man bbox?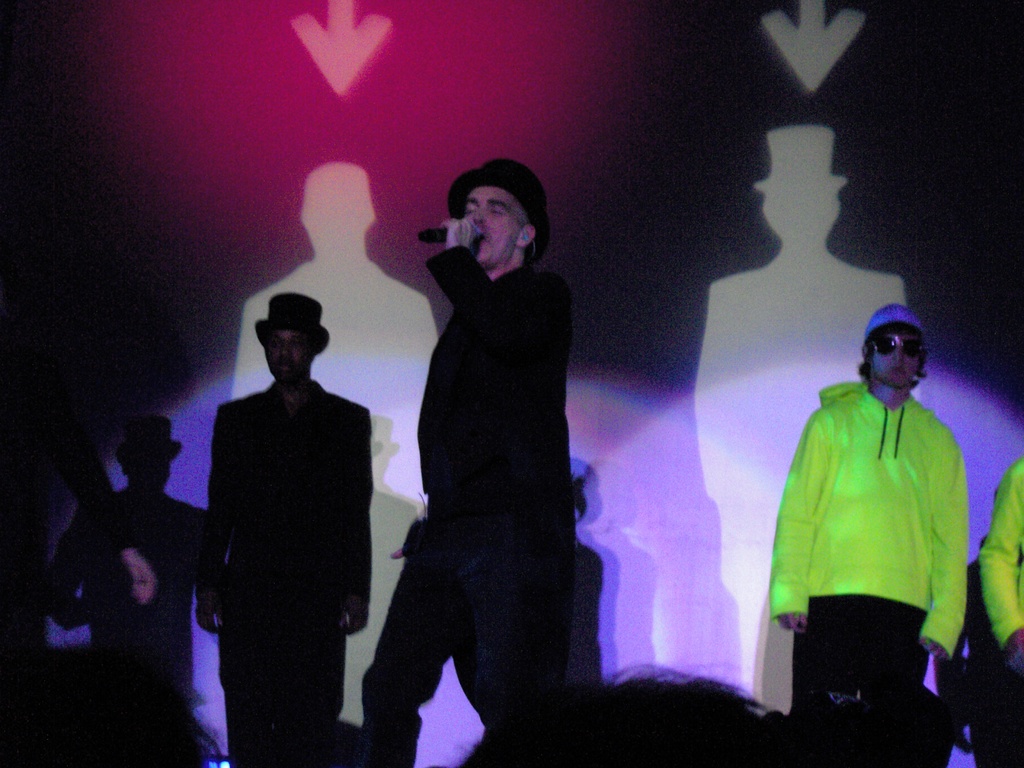
[196, 288, 380, 767]
